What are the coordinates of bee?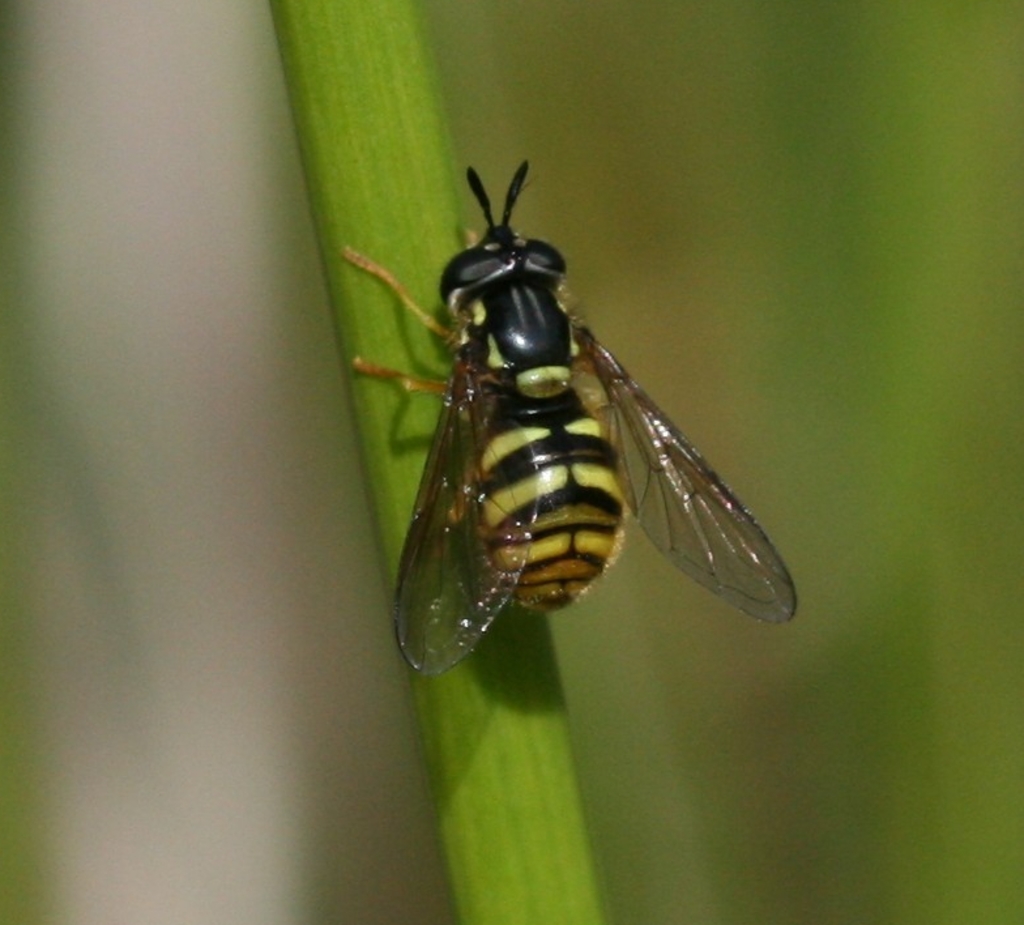
x1=325 y1=158 x2=802 y2=669.
